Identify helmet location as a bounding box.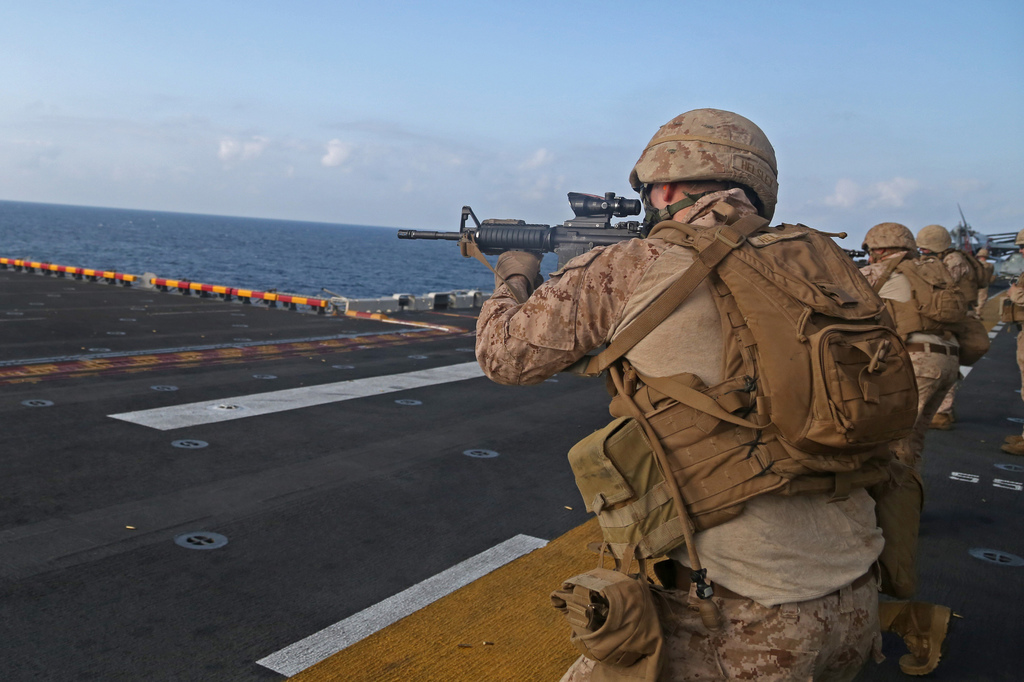
[625, 120, 788, 239].
